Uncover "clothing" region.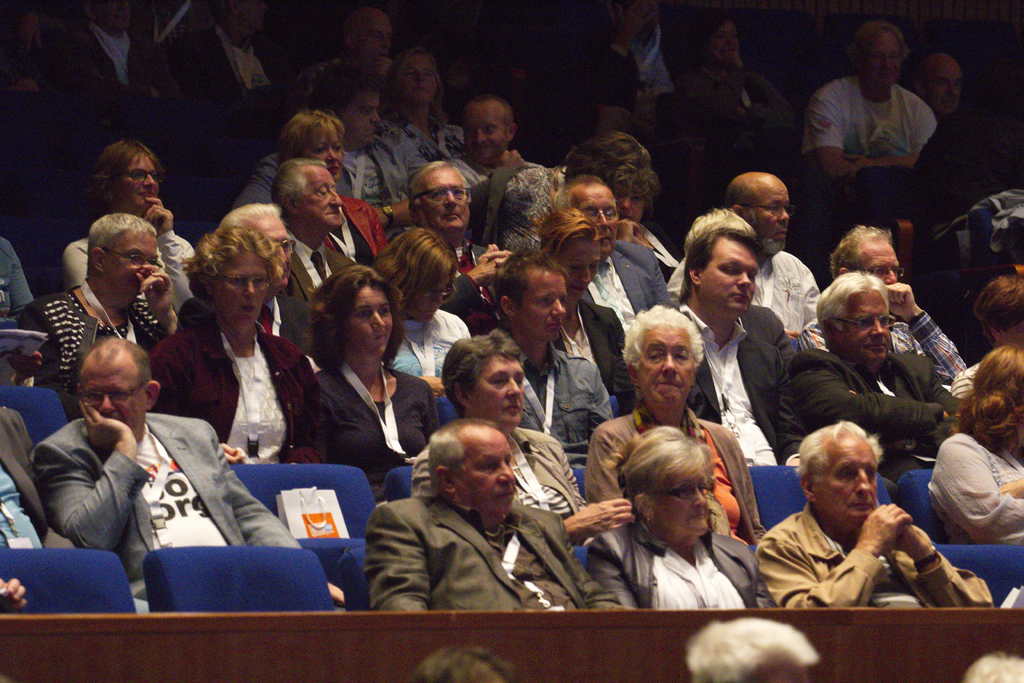
Uncovered: bbox=(553, 299, 643, 415).
